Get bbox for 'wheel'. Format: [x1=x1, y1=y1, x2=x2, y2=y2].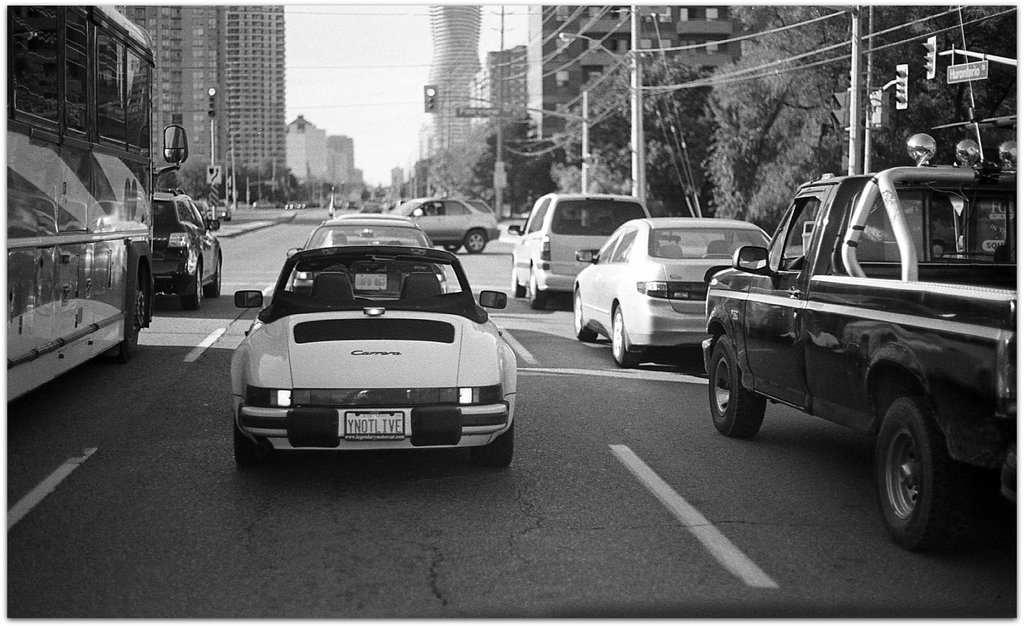
[x1=463, y1=432, x2=517, y2=470].
